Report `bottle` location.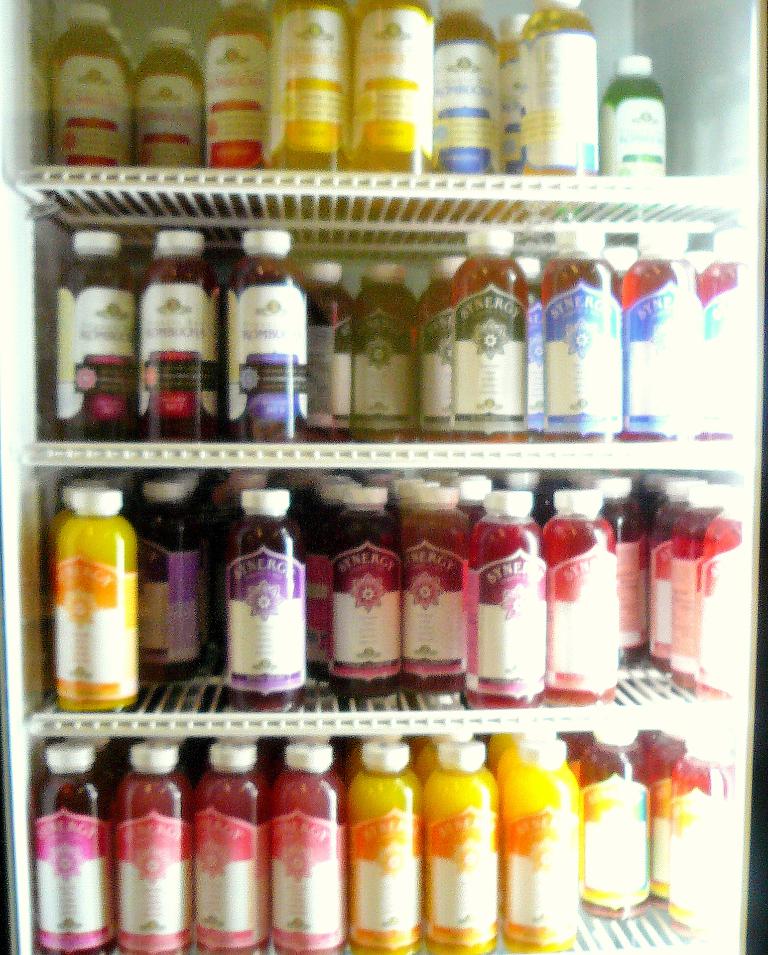
Report: bbox=[344, 731, 406, 790].
